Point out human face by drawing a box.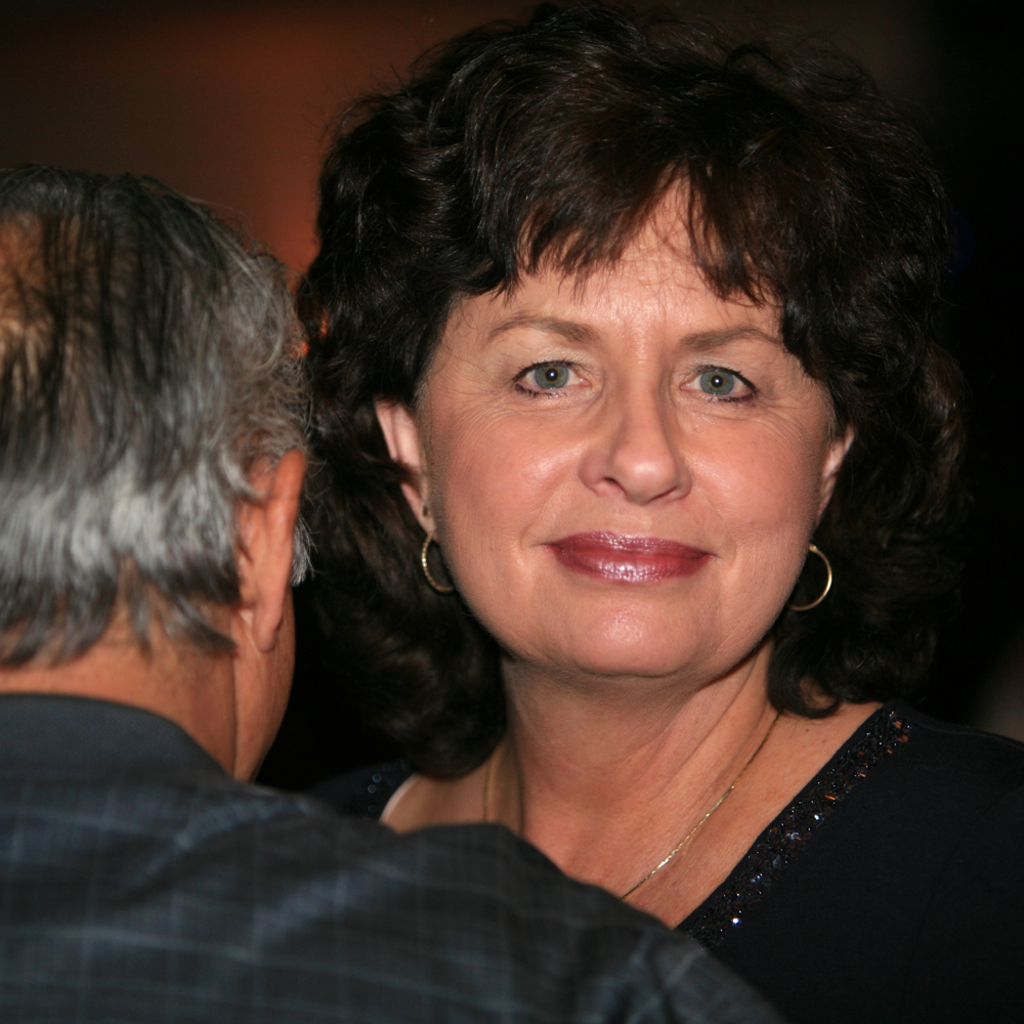
BBox(243, 589, 296, 775).
